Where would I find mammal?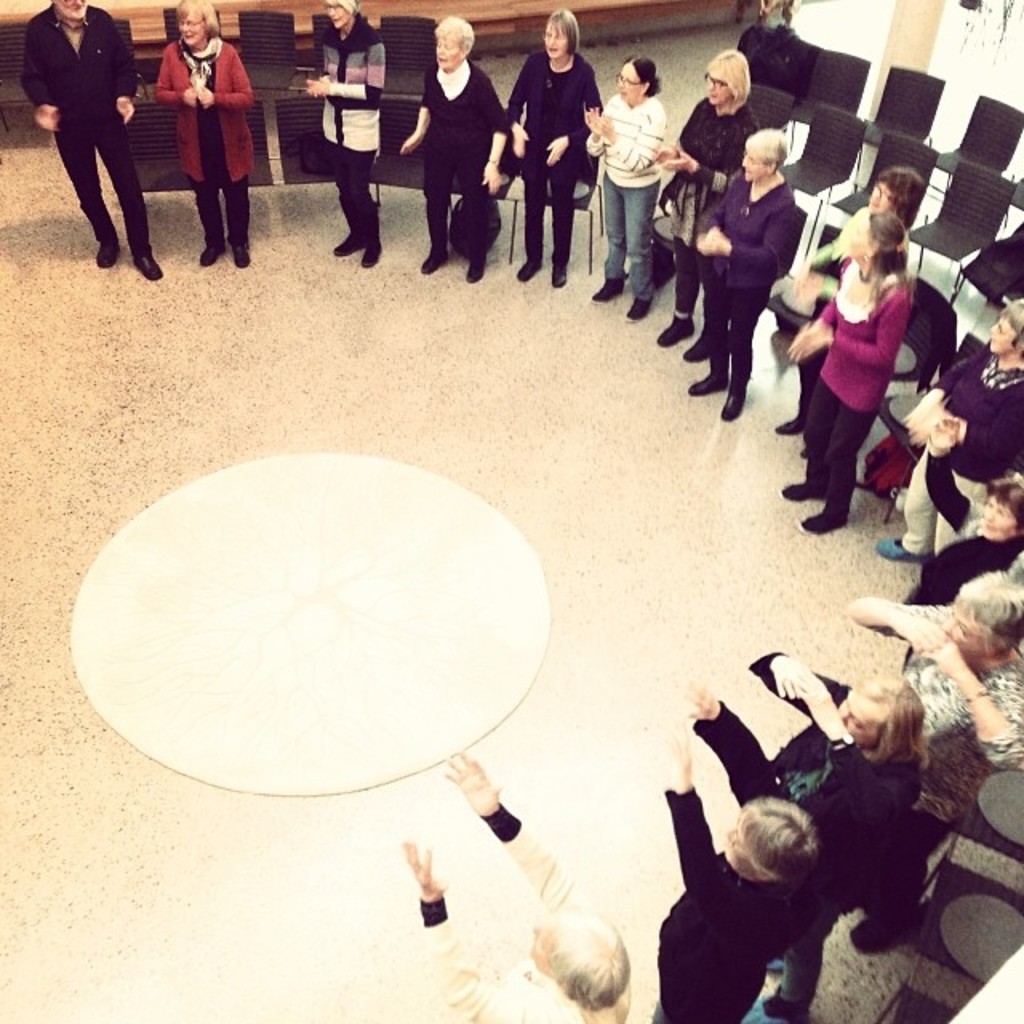
At [662, 680, 819, 1022].
